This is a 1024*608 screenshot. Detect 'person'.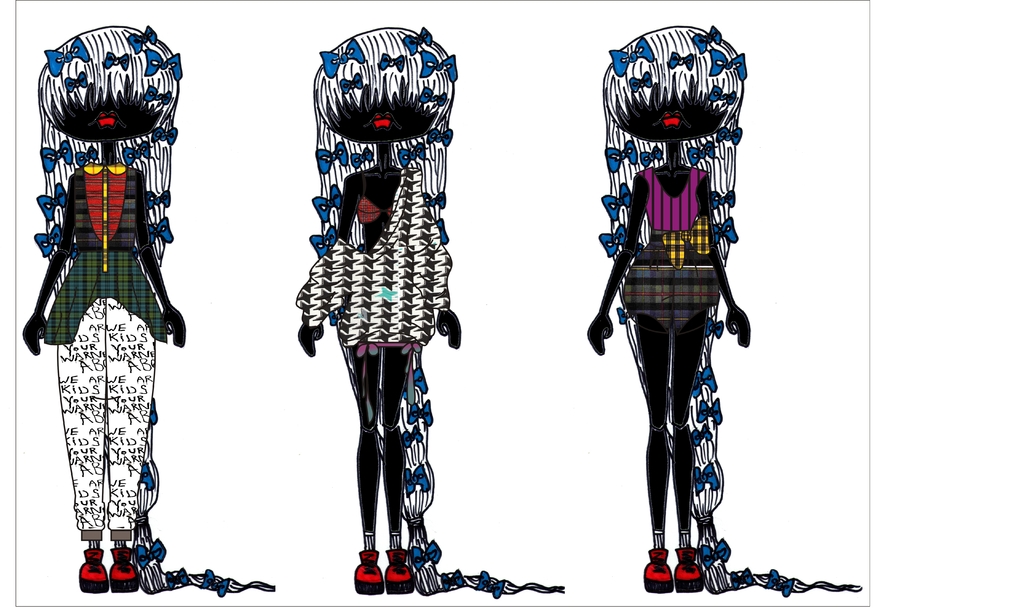
left=592, top=11, right=752, bottom=577.
